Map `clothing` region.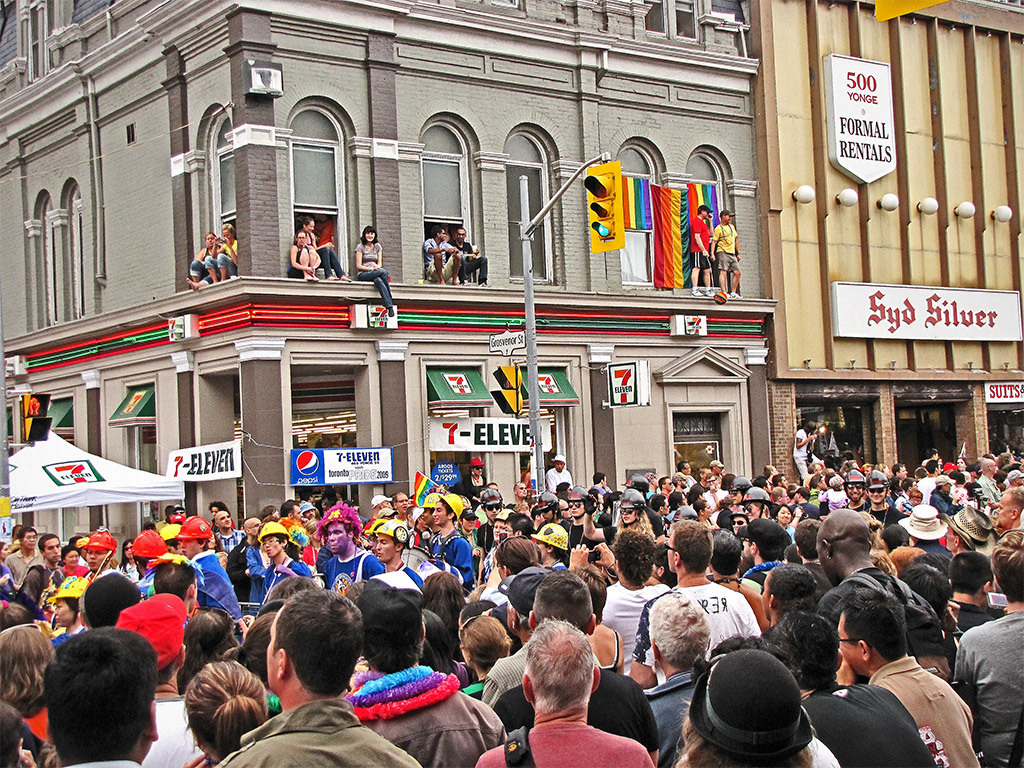
Mapped to (303, 230, 338, 279).
